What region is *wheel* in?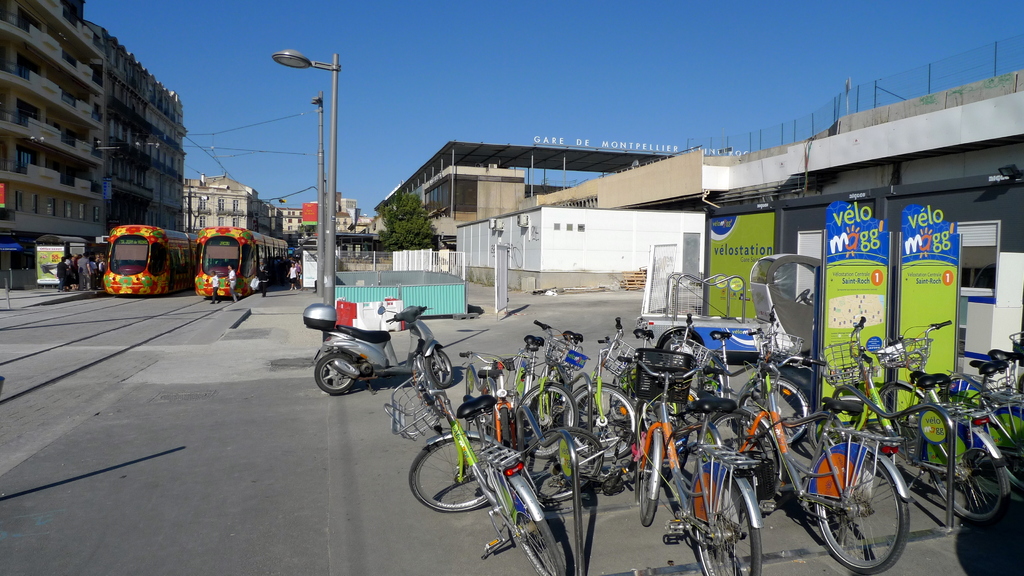
x1=709, y1=412, x2=783, y2=508.
